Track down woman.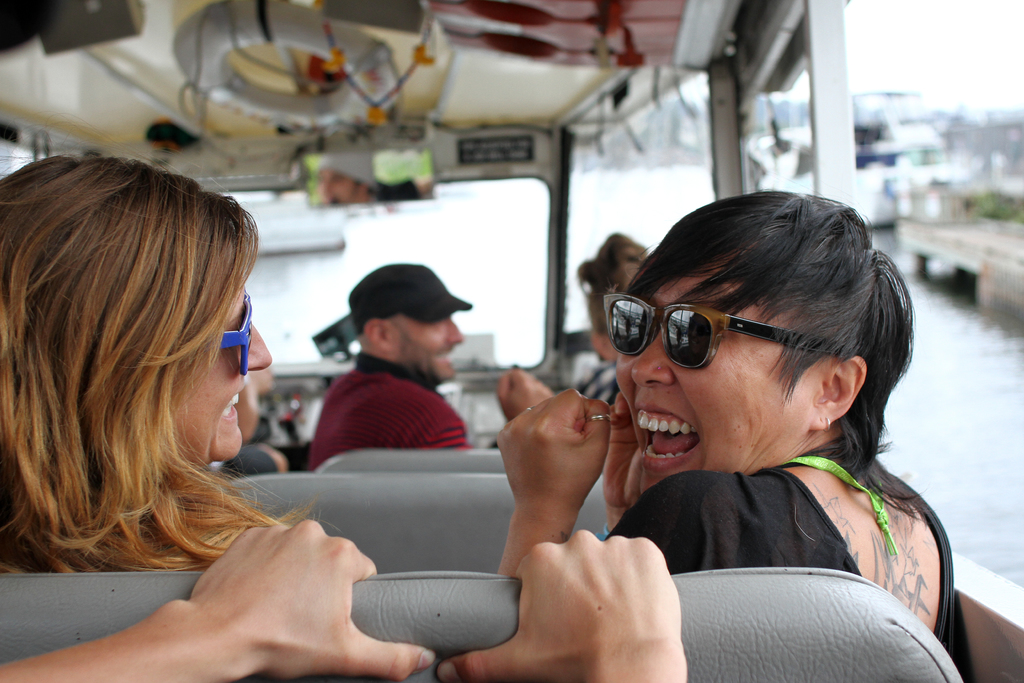
Tracked to x1=506, y1=169, x2=981, y2=680.
